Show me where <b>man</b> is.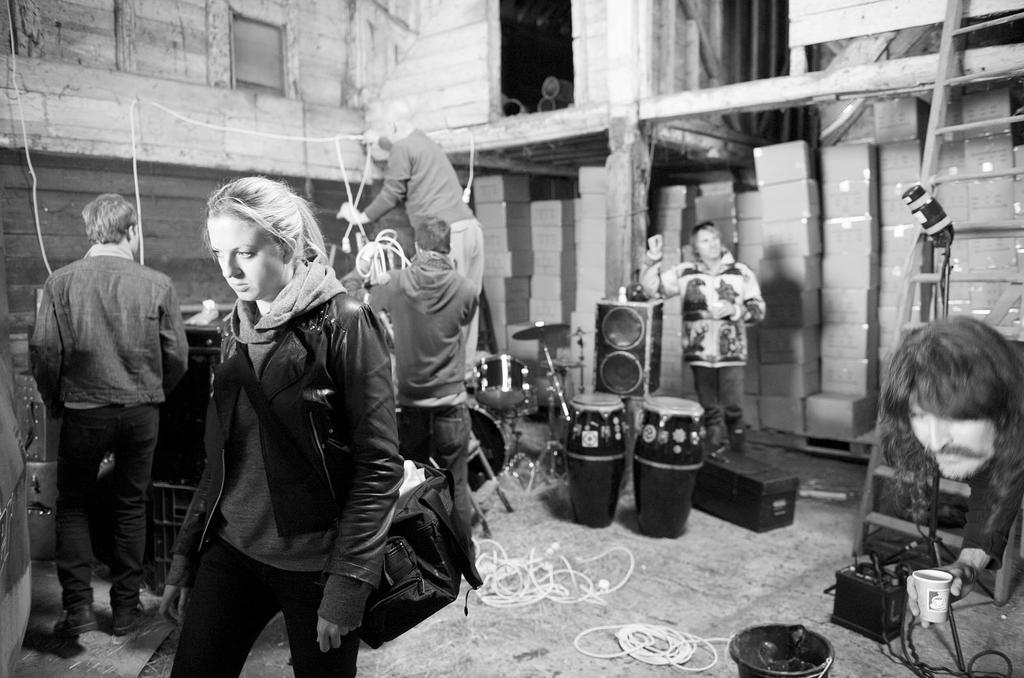
<b>man</b> is at <bbox>883, 313, 1023, 631</bbox>.
